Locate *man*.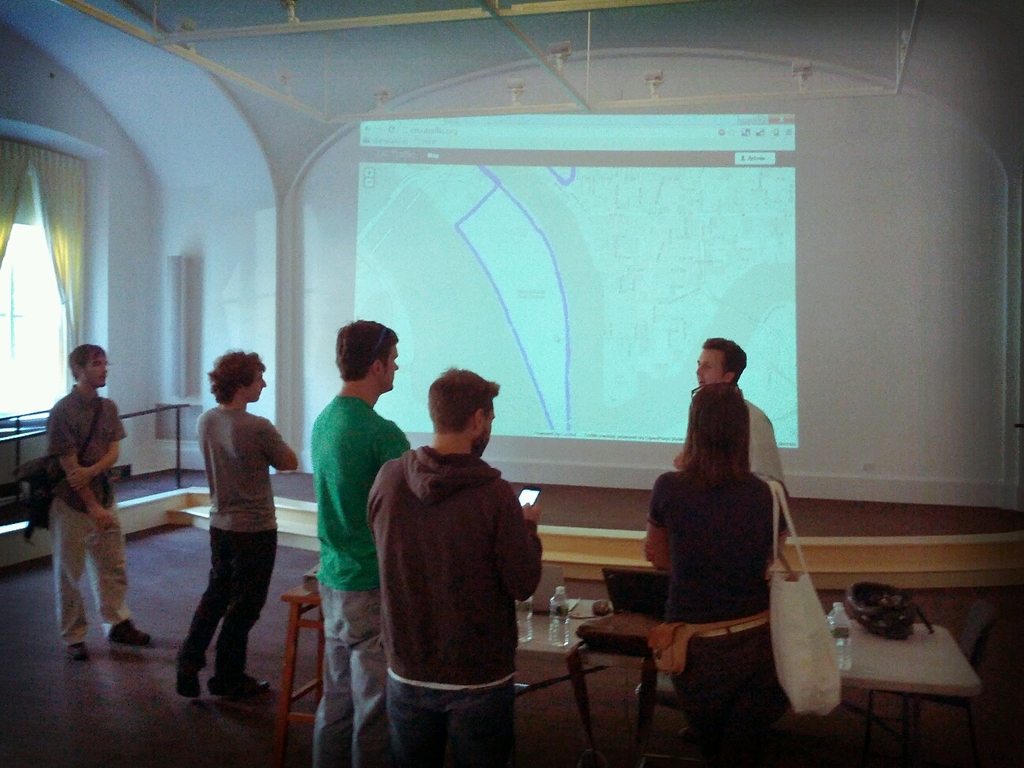
Bounding box: pyautogui.locateOnScreen(393, 369, 546, 767).
